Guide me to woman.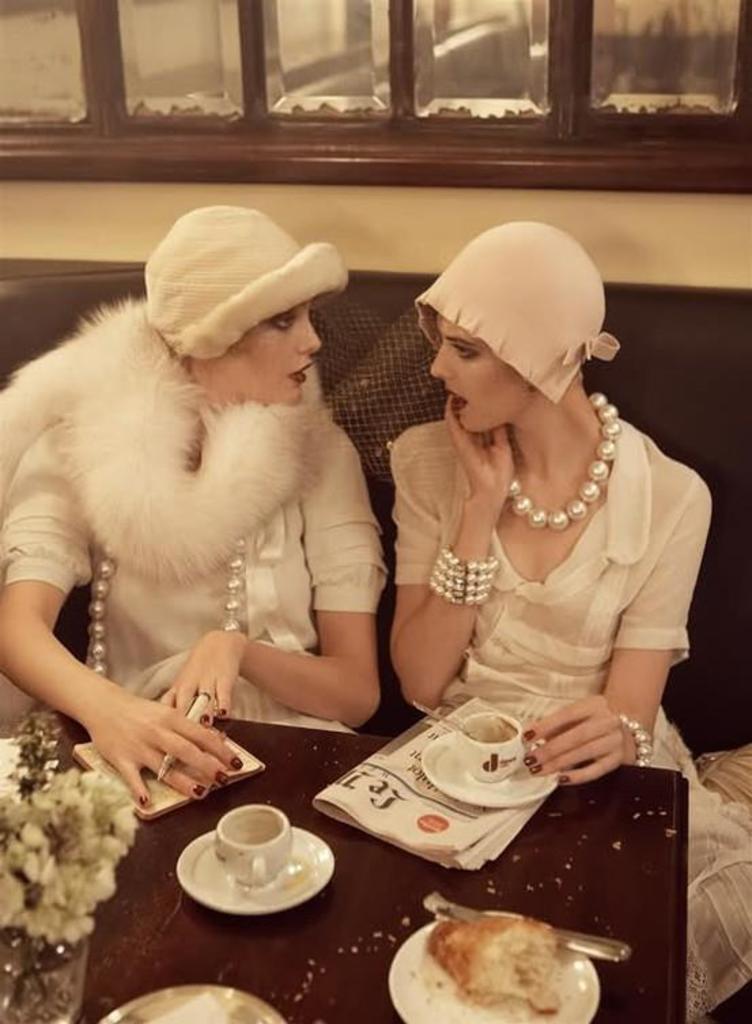
Guidance: x1=19 y1=182 x2=383 y2=791.
